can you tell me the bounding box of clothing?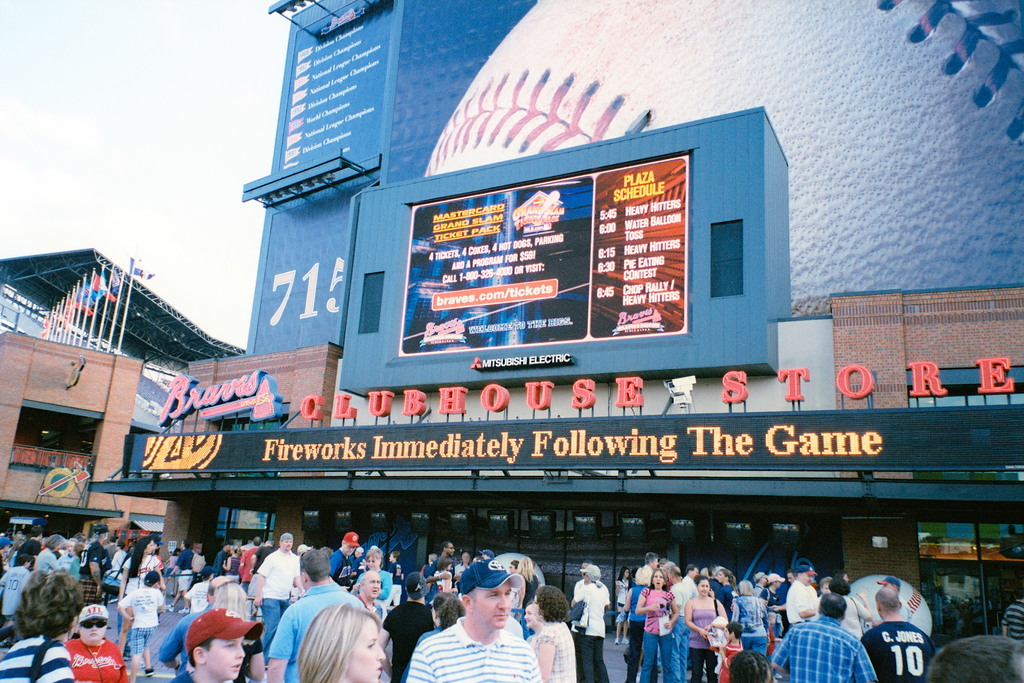
Rect(0, 620, 72, 682).
